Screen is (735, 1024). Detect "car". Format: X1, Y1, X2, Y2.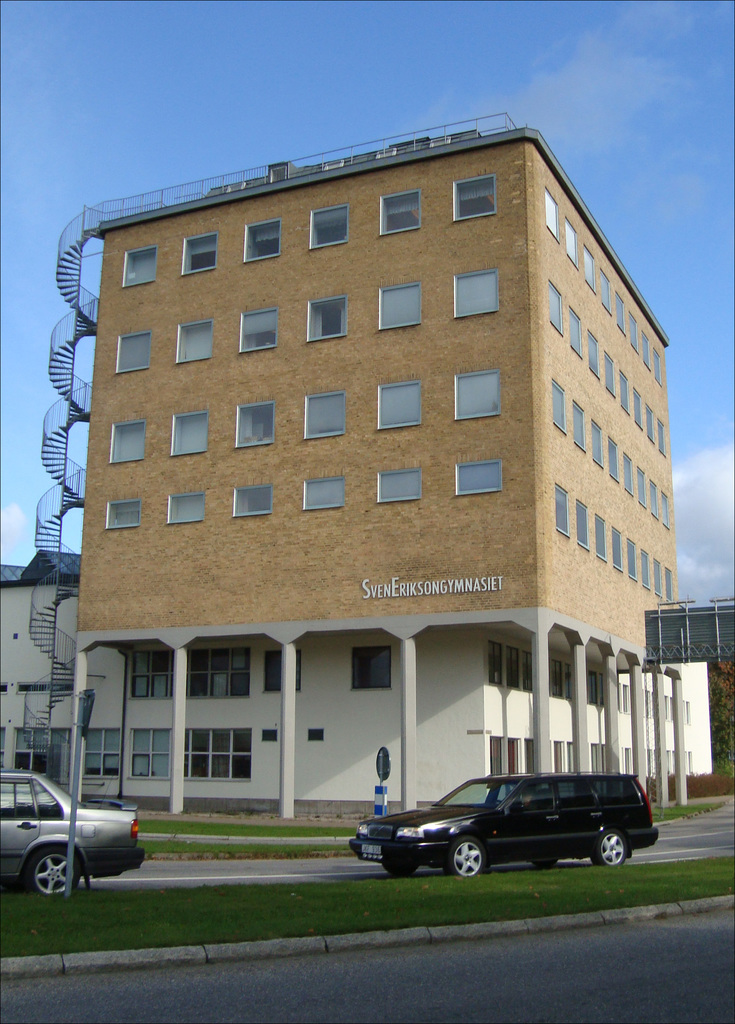
0, 765, 143, 895.
